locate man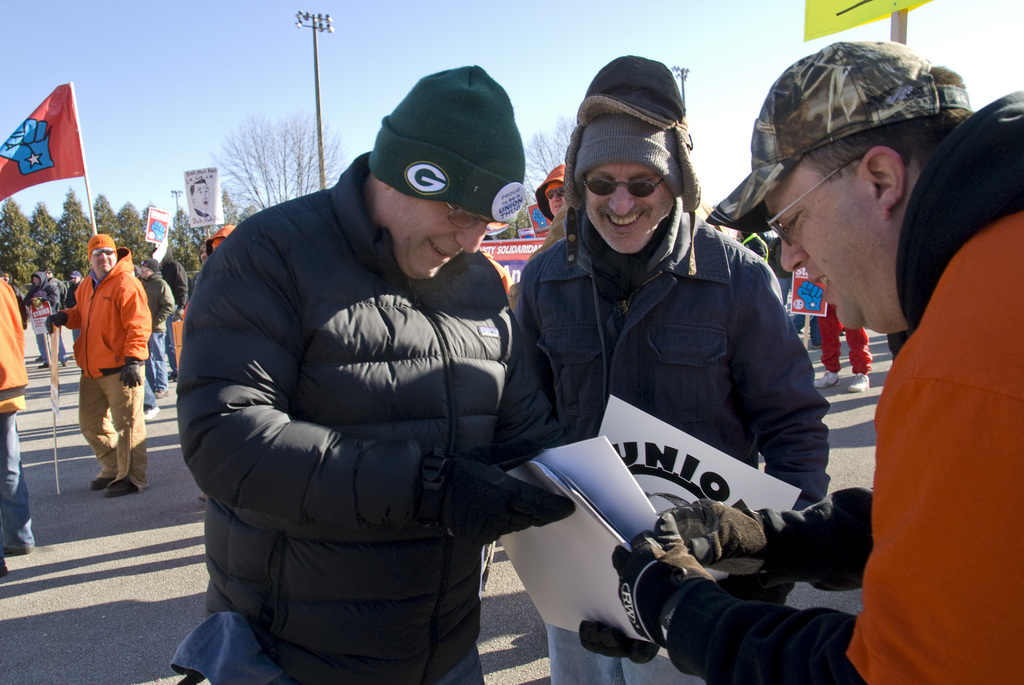
left=21, top=266, right=65, bottom=369
